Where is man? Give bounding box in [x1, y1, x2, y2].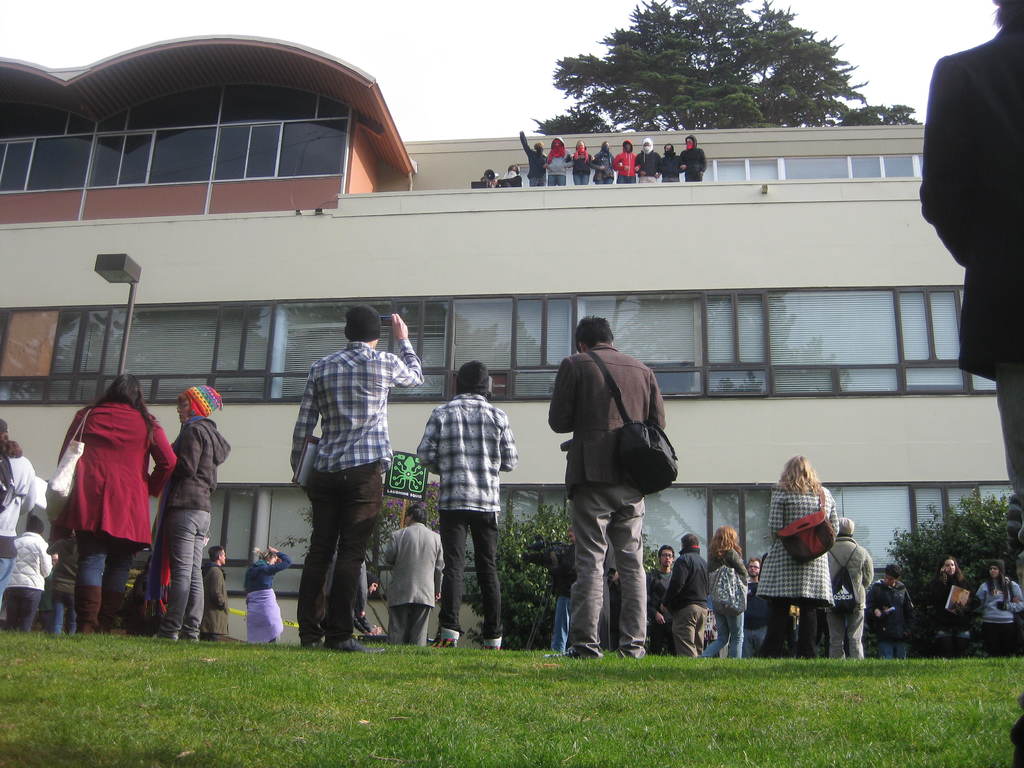
[656, 141, 685, 183].
